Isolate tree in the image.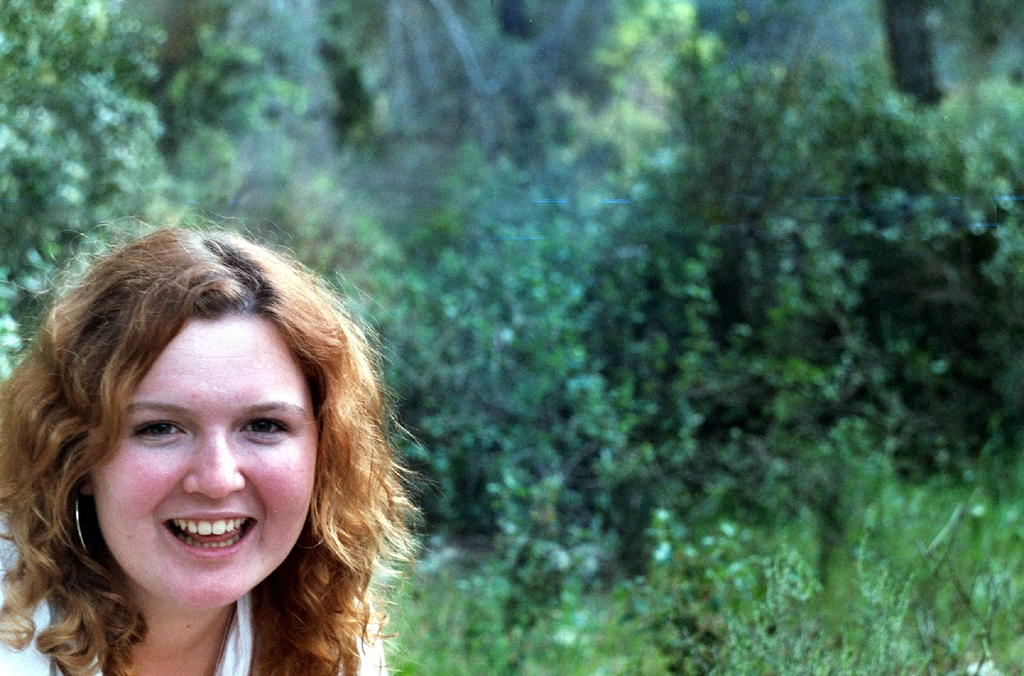
Isolated region: bbox=(876, 3, 933, 109).
